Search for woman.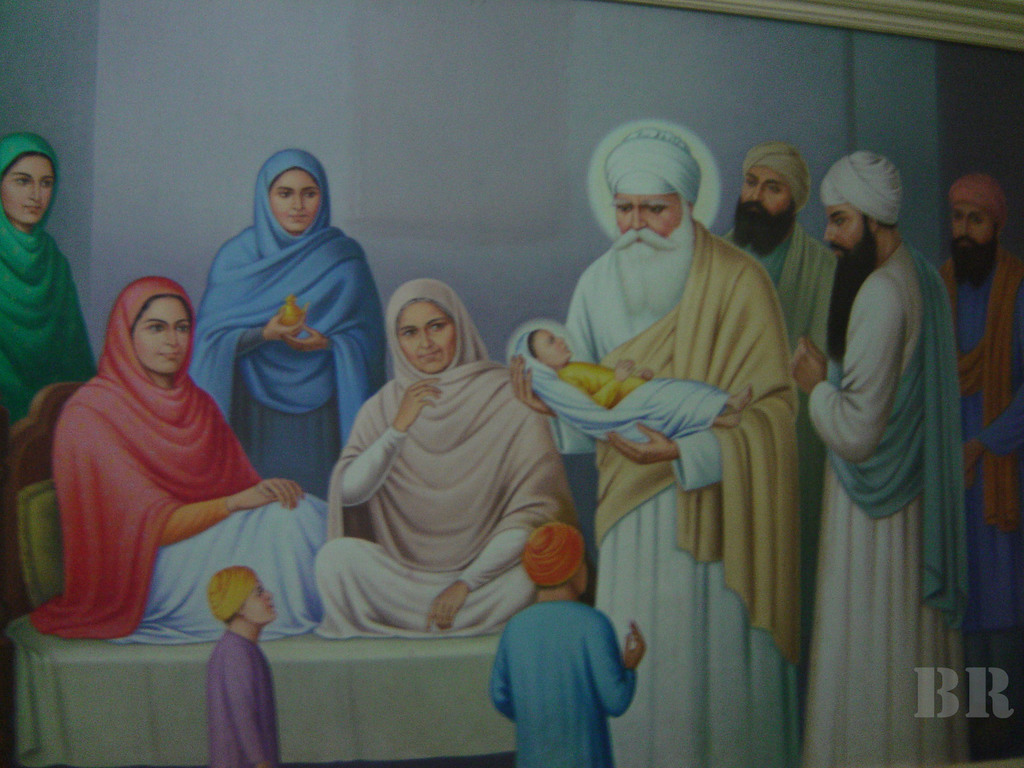
Found at l=0, t=138, r=92, b=444.
